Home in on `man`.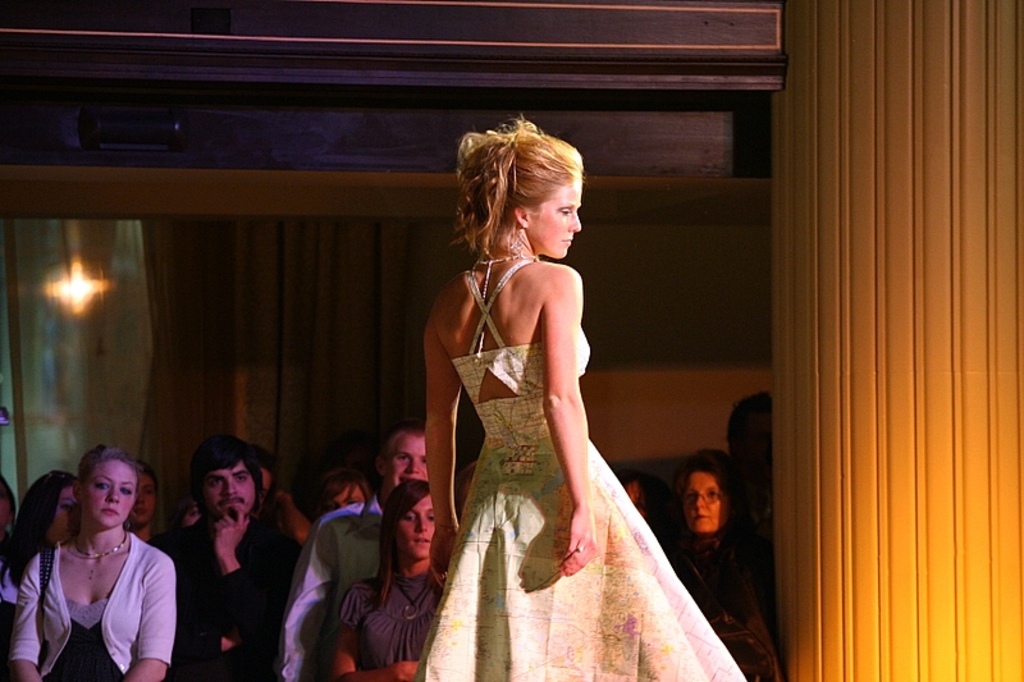
Homed in at bbox(726, 389, 774, 580).
